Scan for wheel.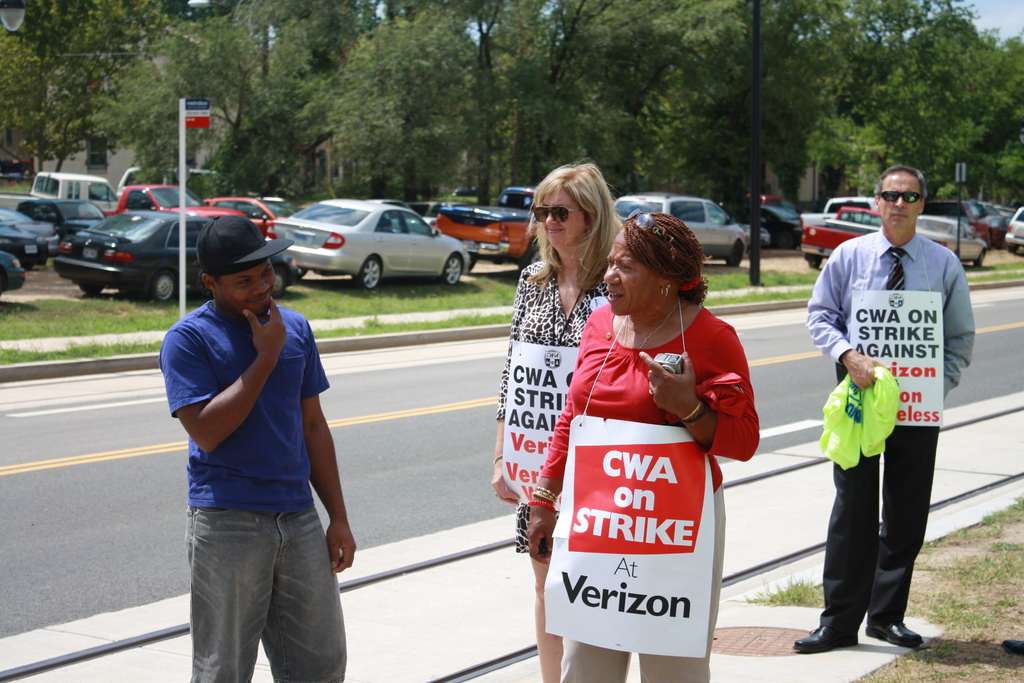
Scan result: region(811, 259, 824, 273).
